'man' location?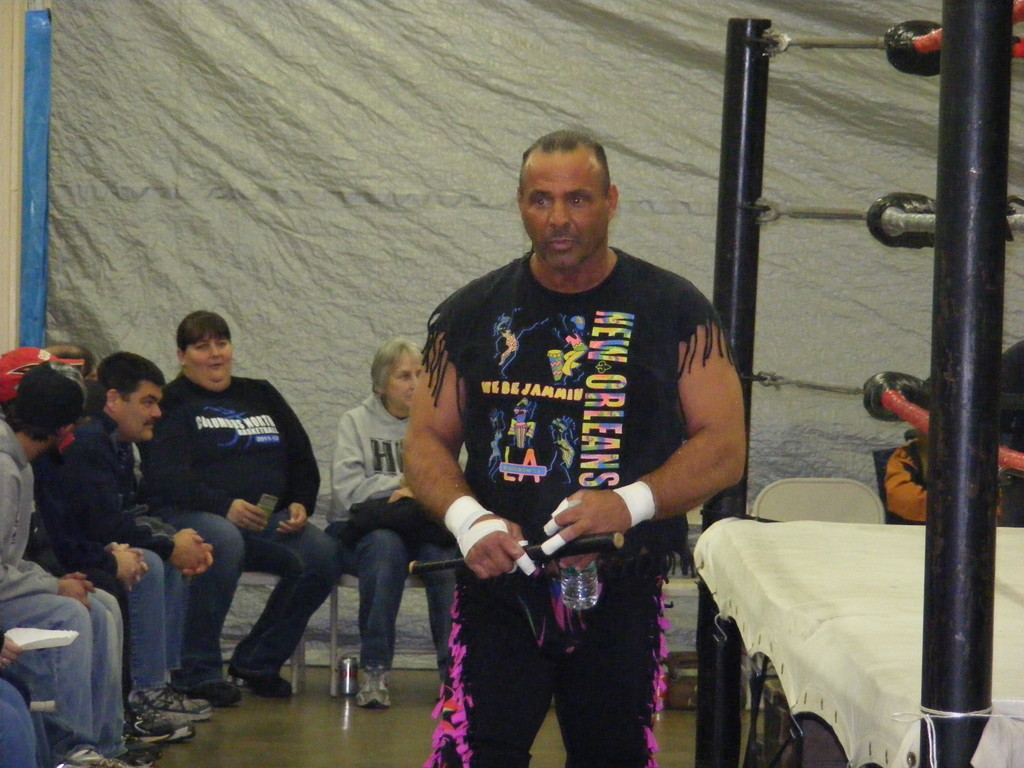
<region>375, 124, 740, 744</region>
